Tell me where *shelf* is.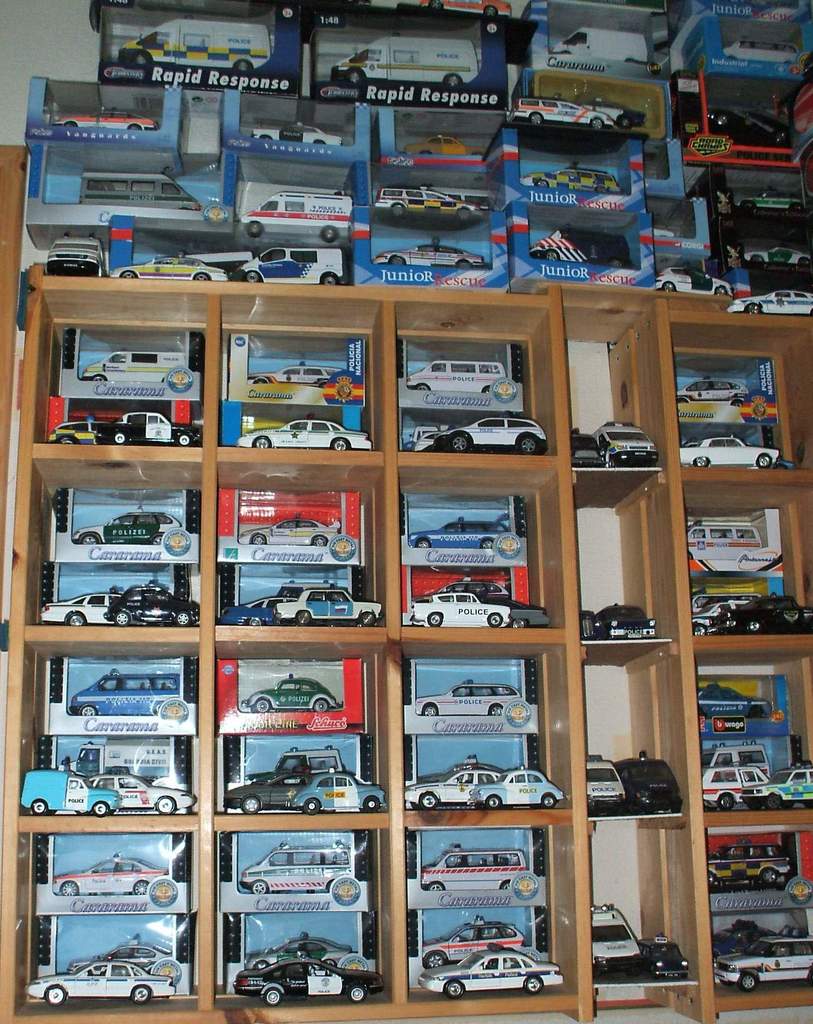
*shelf* is at crop(394, 810, 585, 1020).
